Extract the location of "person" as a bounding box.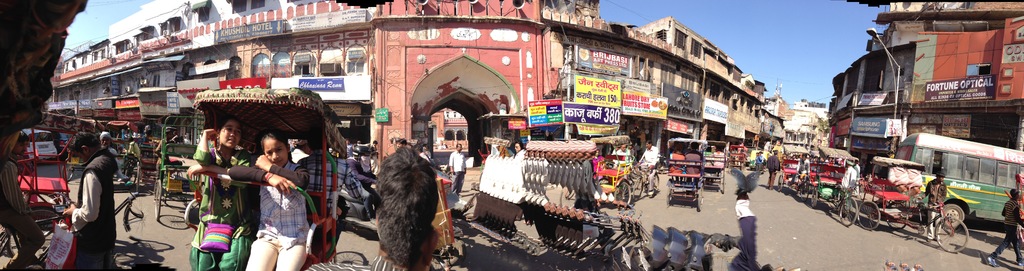
62 120 111 259.
